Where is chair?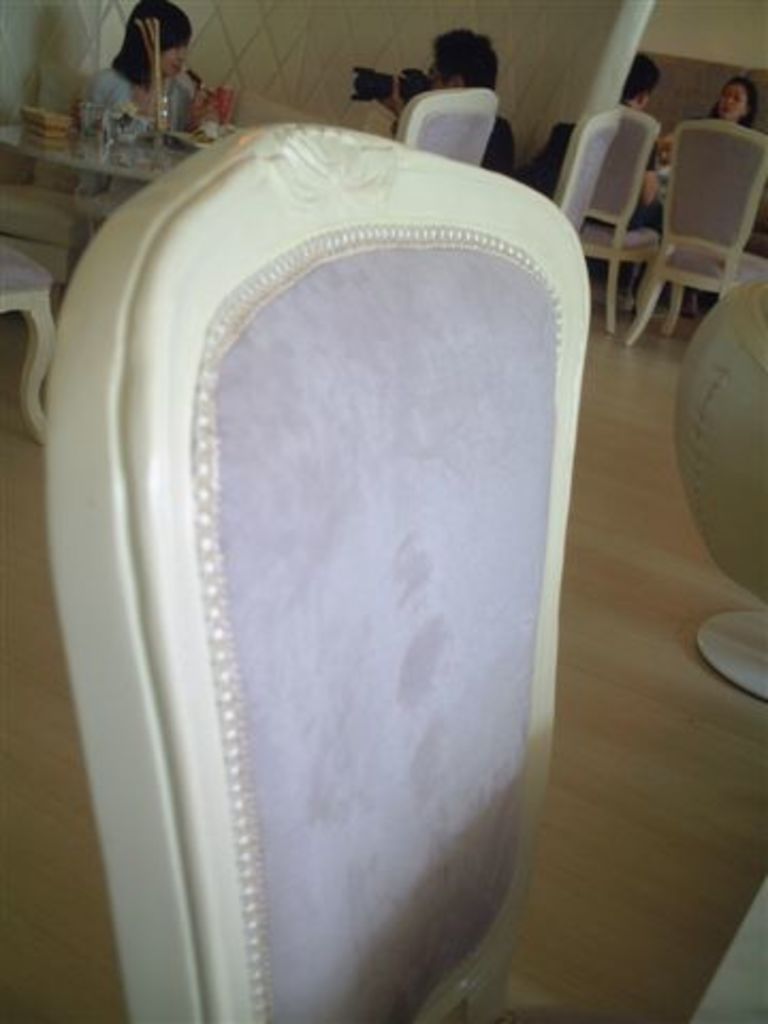
{"left": 47, "top": 122, "right": 593, "bottom": 1022}.
